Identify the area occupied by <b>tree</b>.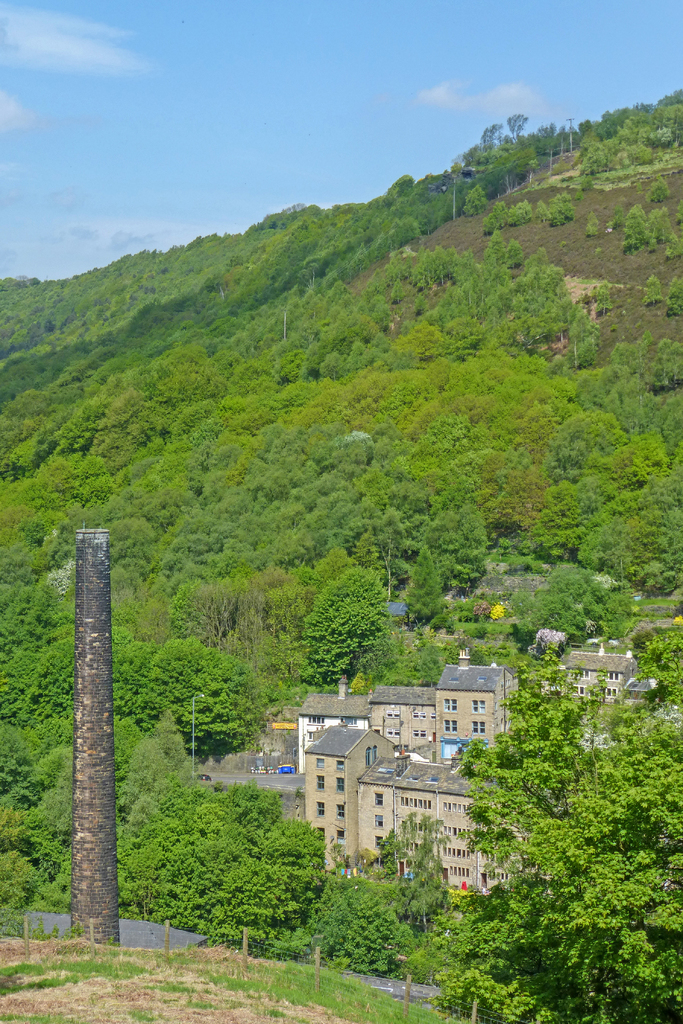
Area: locate(297, 557, 393, 698).
